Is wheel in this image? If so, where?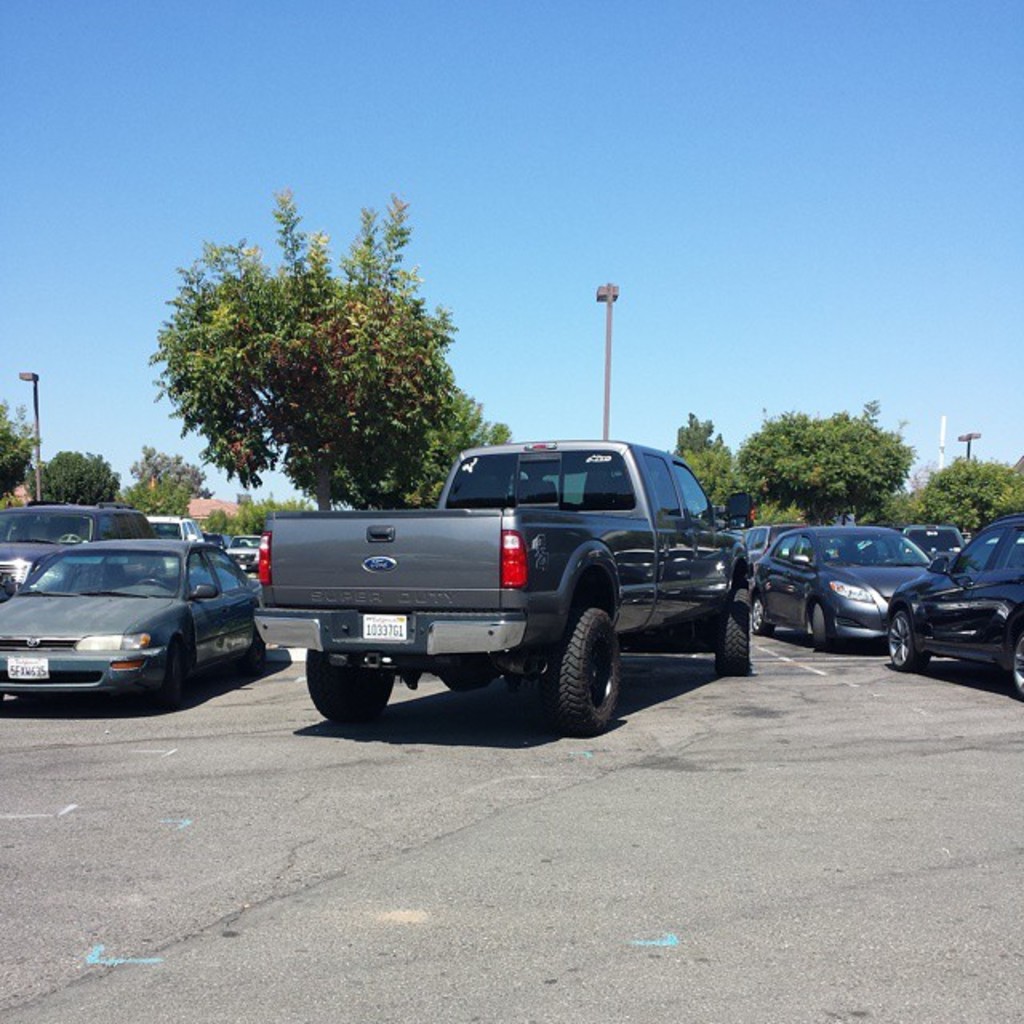
Yes, at pyautogui.locateOnScreen(248, 632, 267, 672).
